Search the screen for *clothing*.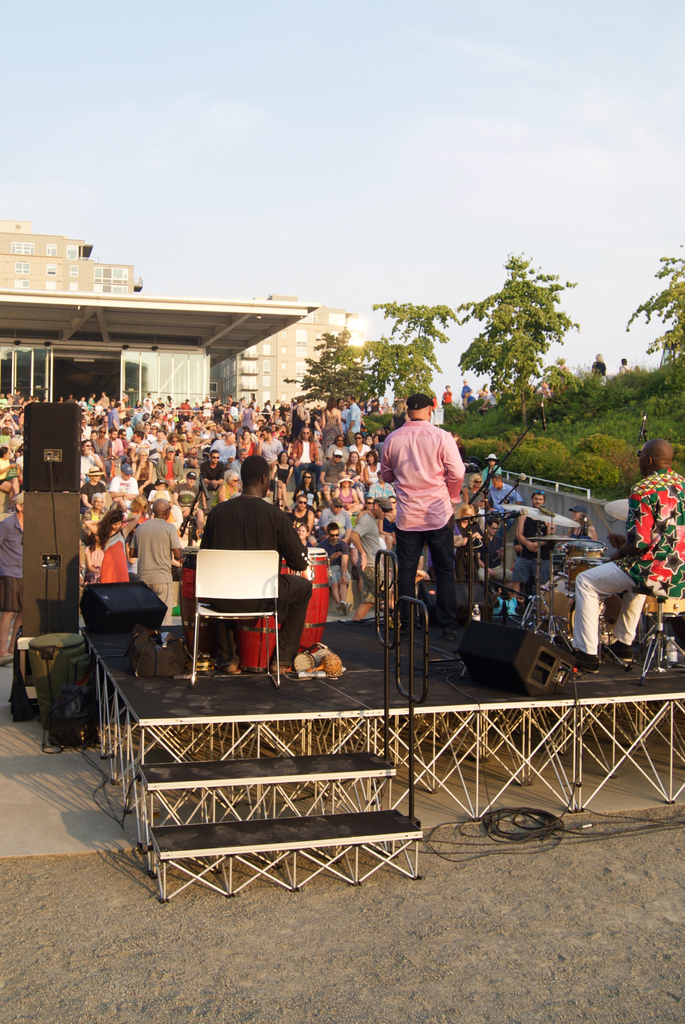
Found at 277,464,292,479.
